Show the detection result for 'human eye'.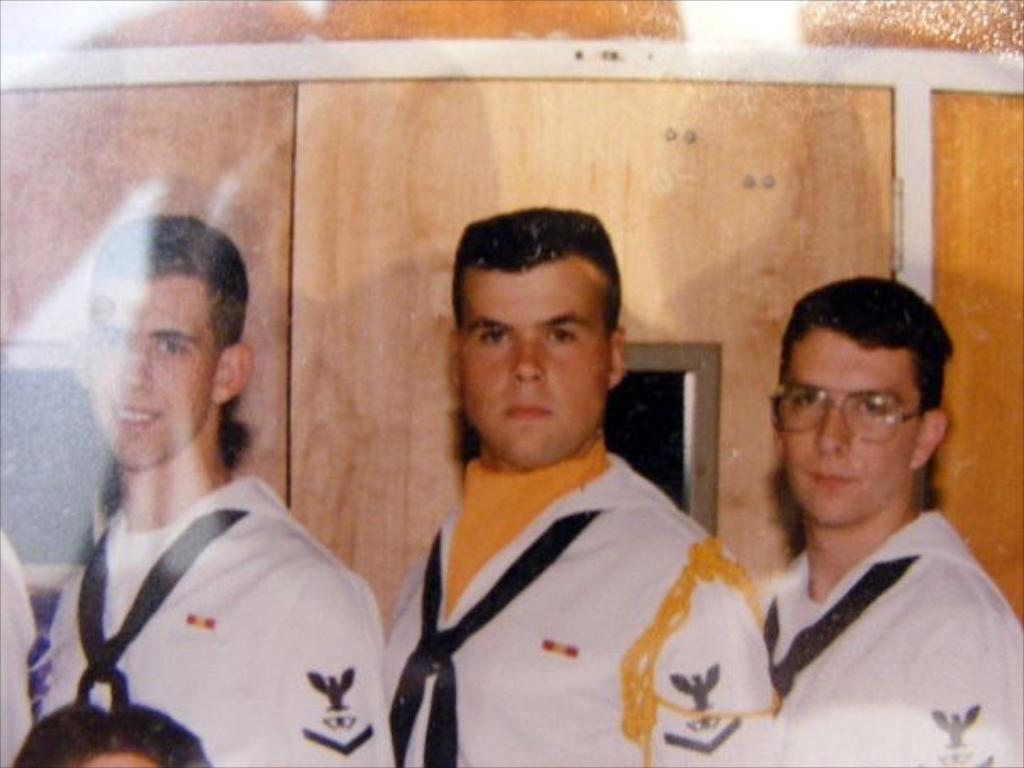
544 320 578 354.
